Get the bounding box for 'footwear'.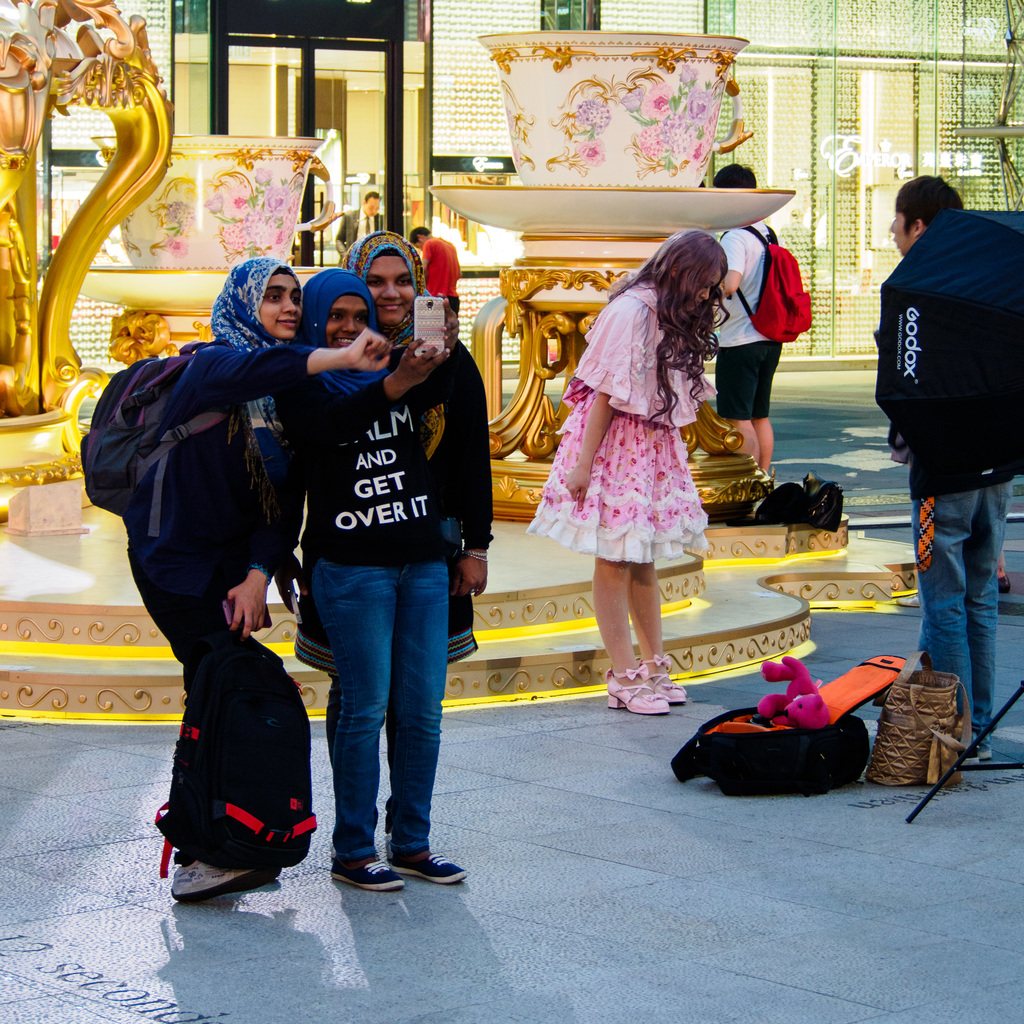
<box>323,848,407,893</box>.
